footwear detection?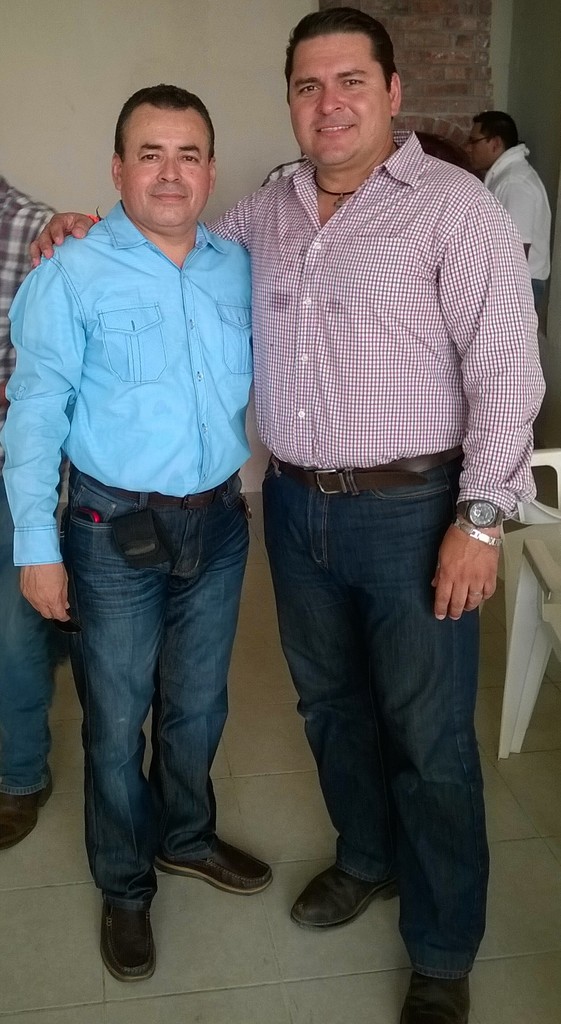
<bbox>0, 790, 47, 840</bbox>
